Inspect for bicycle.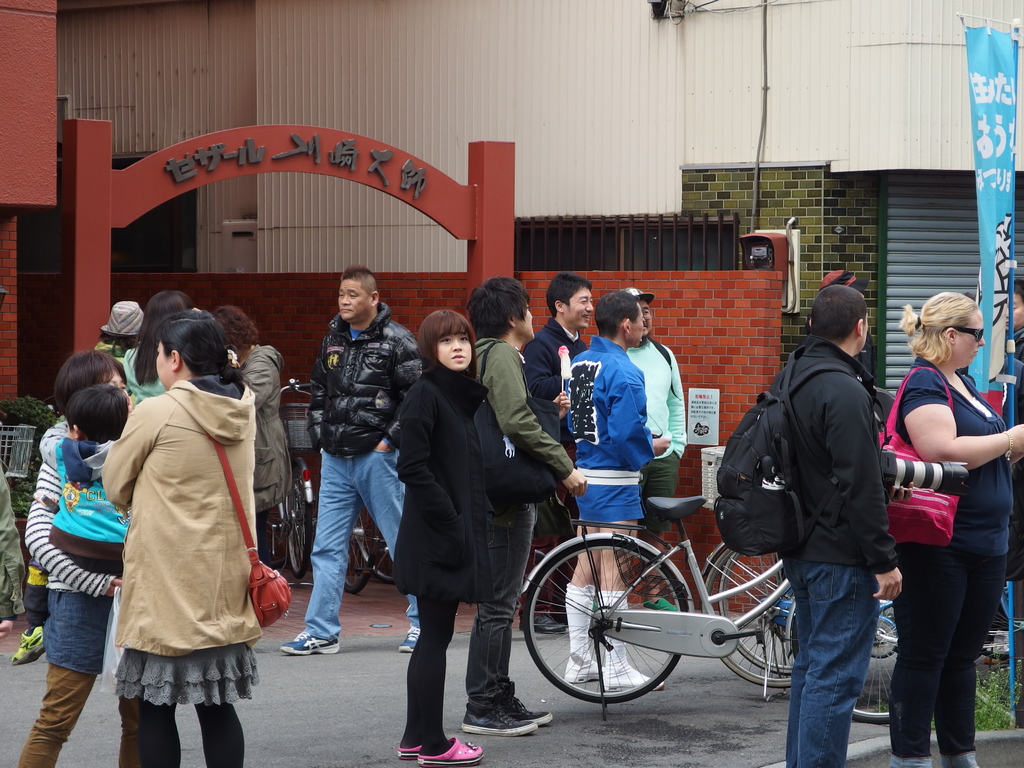
Inspection: [x1=512, y1=490, x2=790, y2=724].
